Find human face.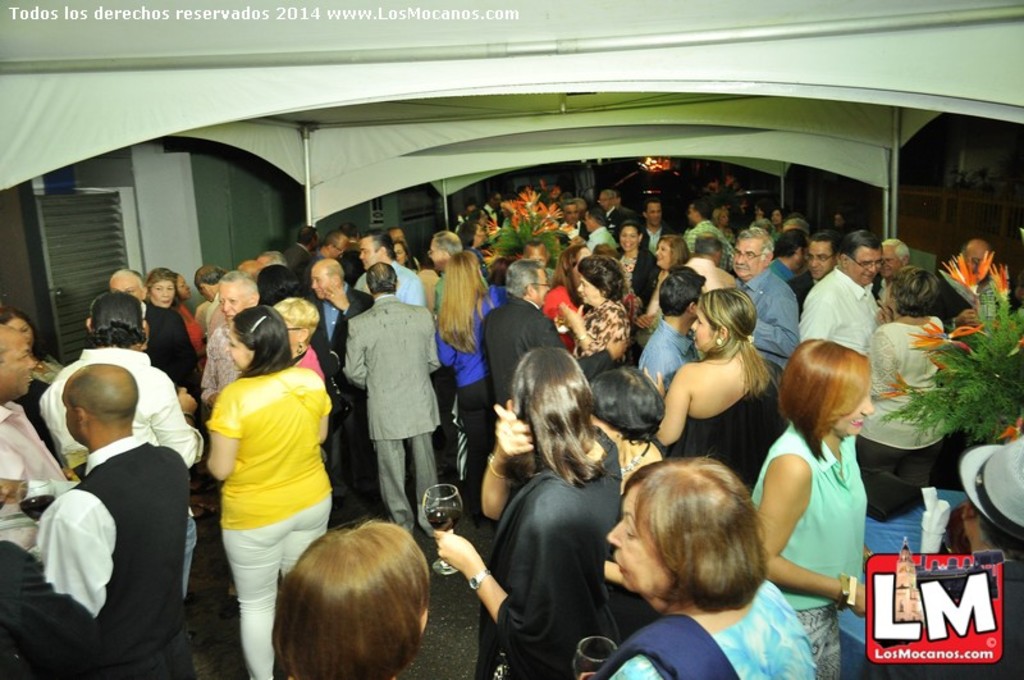
173, 273, 191, 297.
